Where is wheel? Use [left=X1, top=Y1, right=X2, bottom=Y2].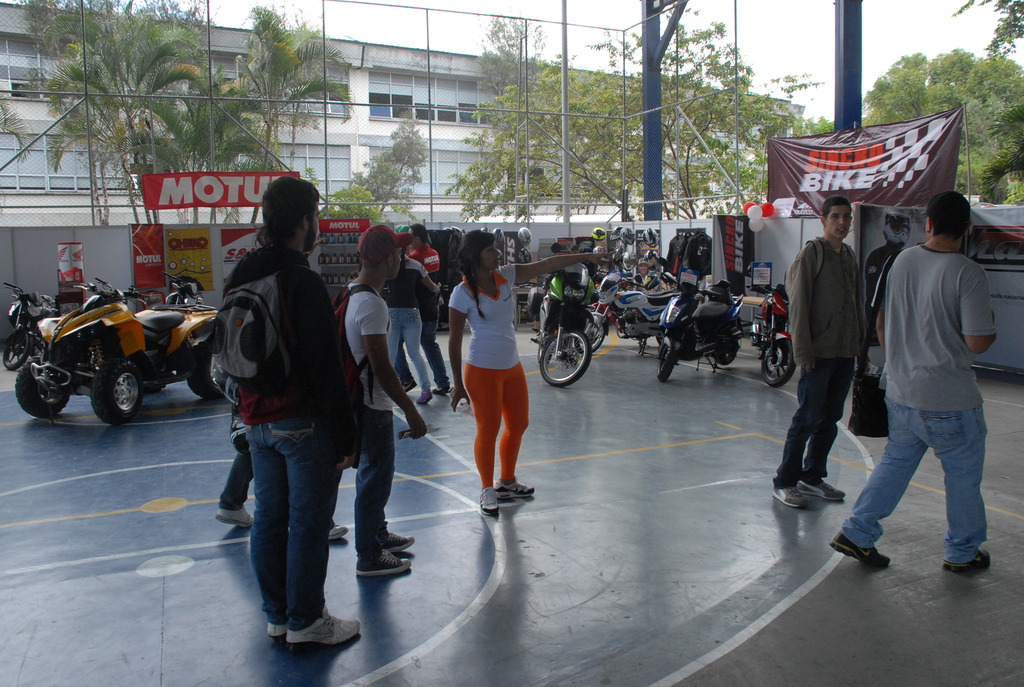
[left=701, top=326, right=740, bottom=368].
